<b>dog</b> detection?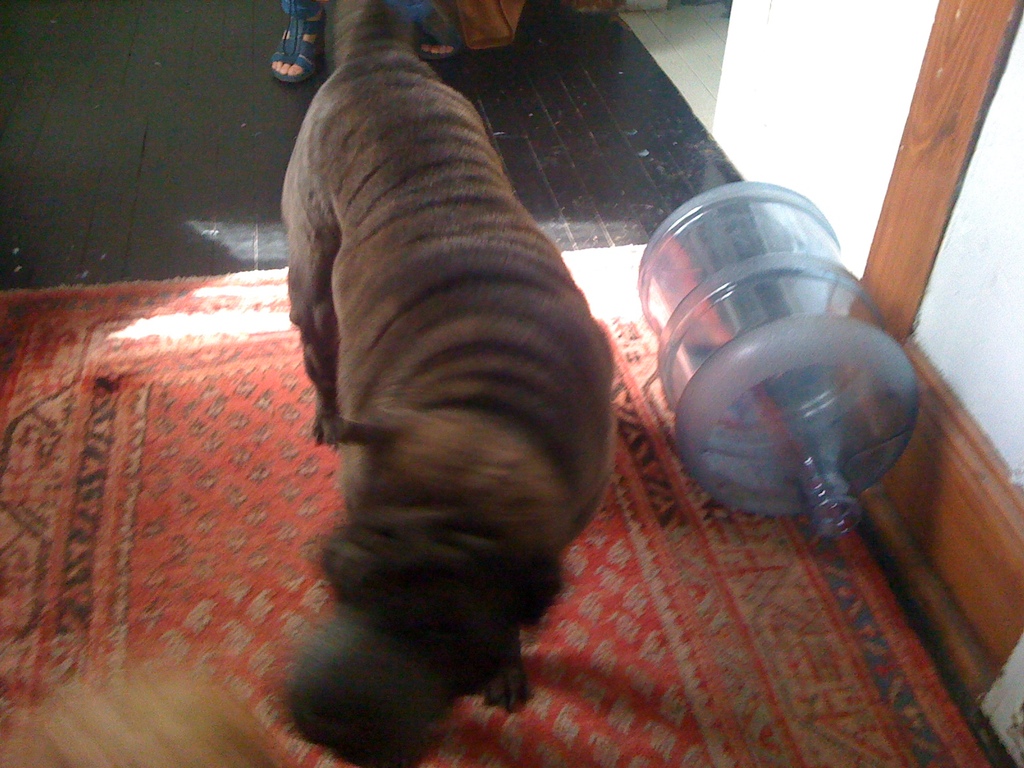
(x1=278, y1=0, x2=619, y2=767)
